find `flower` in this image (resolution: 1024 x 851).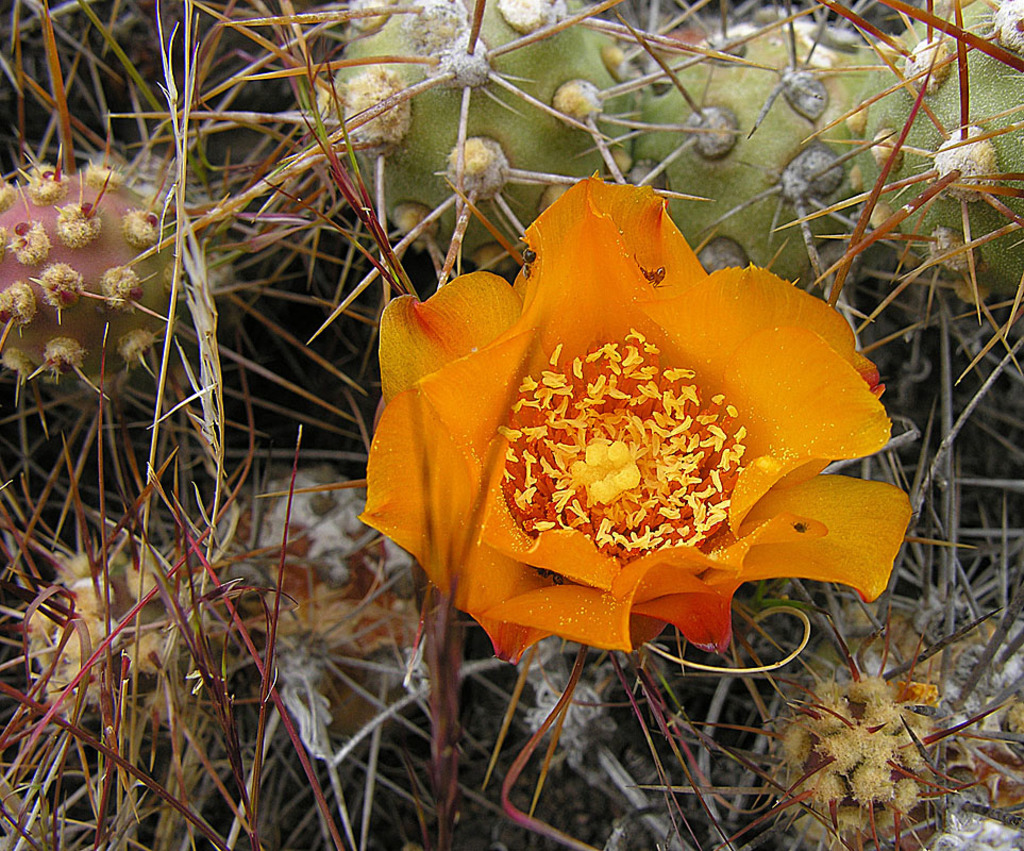
rect(370, 177, 903, 666).
